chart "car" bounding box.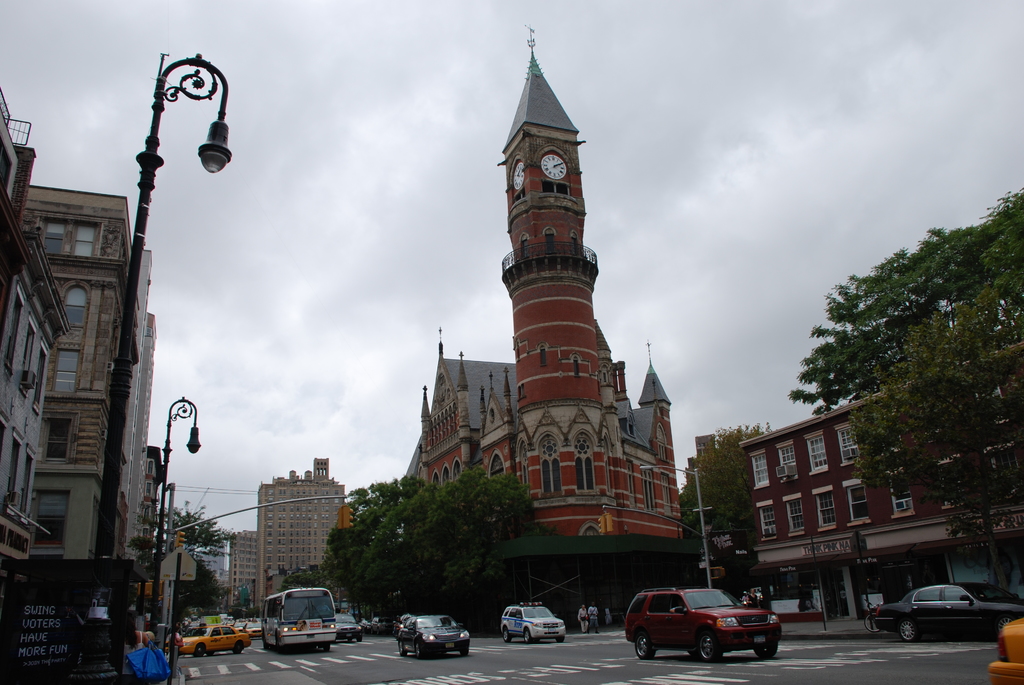
Charted: crop(395, 613, 472, 658).
